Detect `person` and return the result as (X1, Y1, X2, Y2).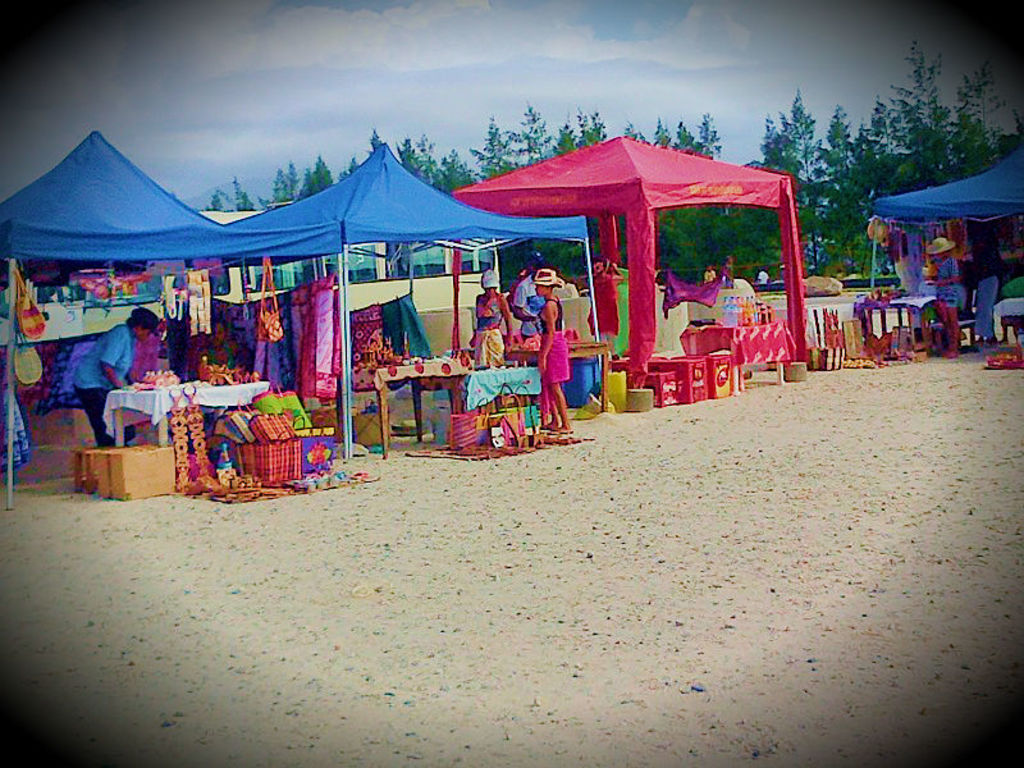
(192, 317, 255, 371).
